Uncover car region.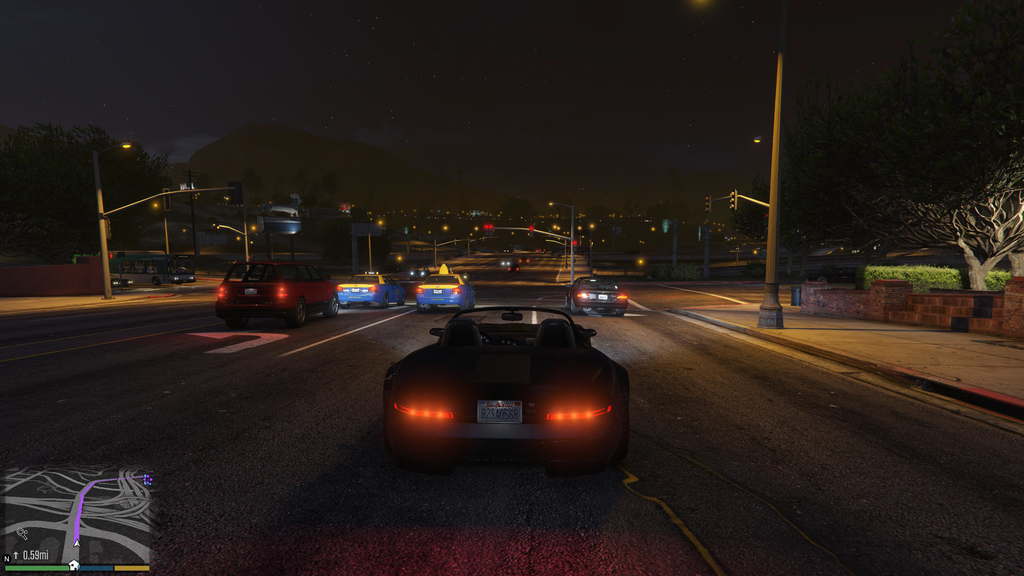
Uncovered: box(334, 269, 406, 309).
